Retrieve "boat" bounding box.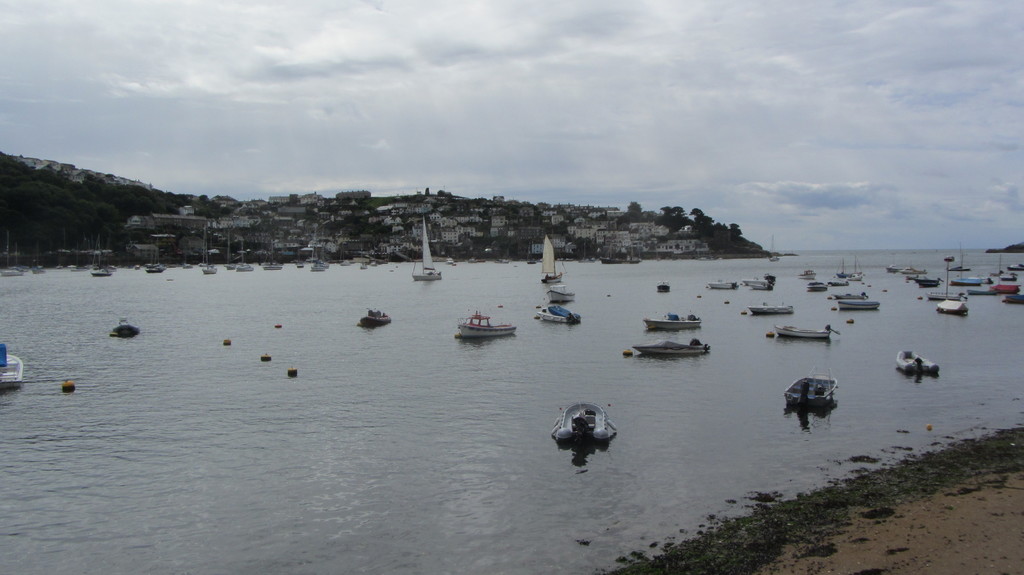
Bounding box: bbox=[0, 229, 20, 275].
